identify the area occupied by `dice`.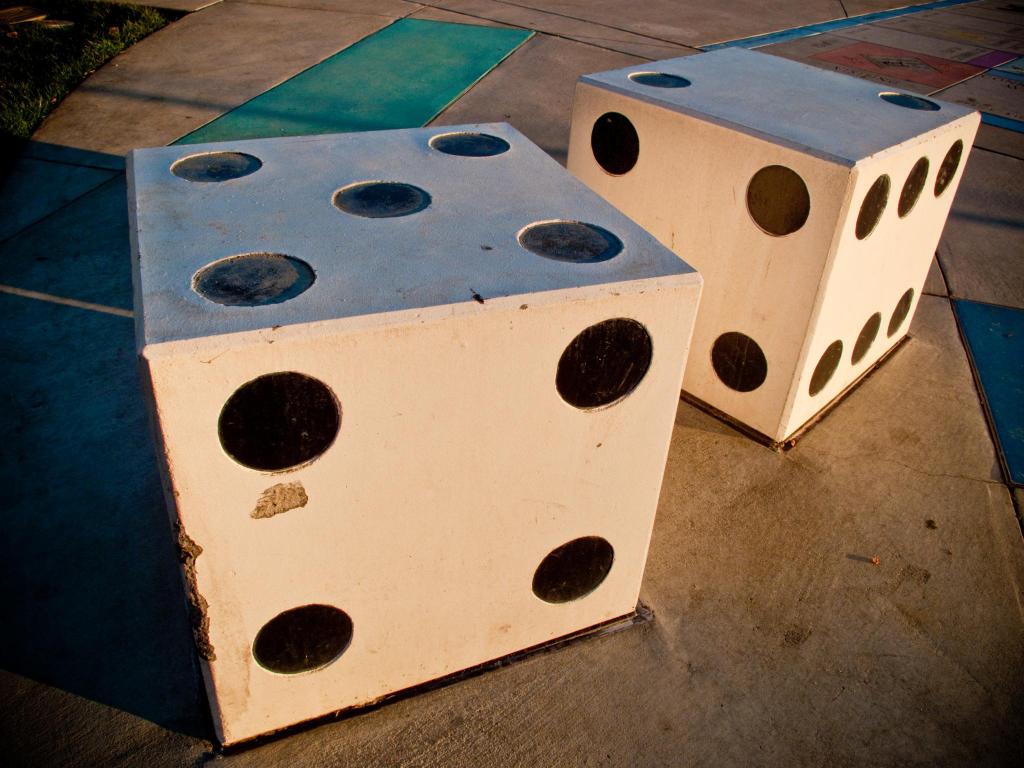
Area: <box>559,44,984,452</box>.
